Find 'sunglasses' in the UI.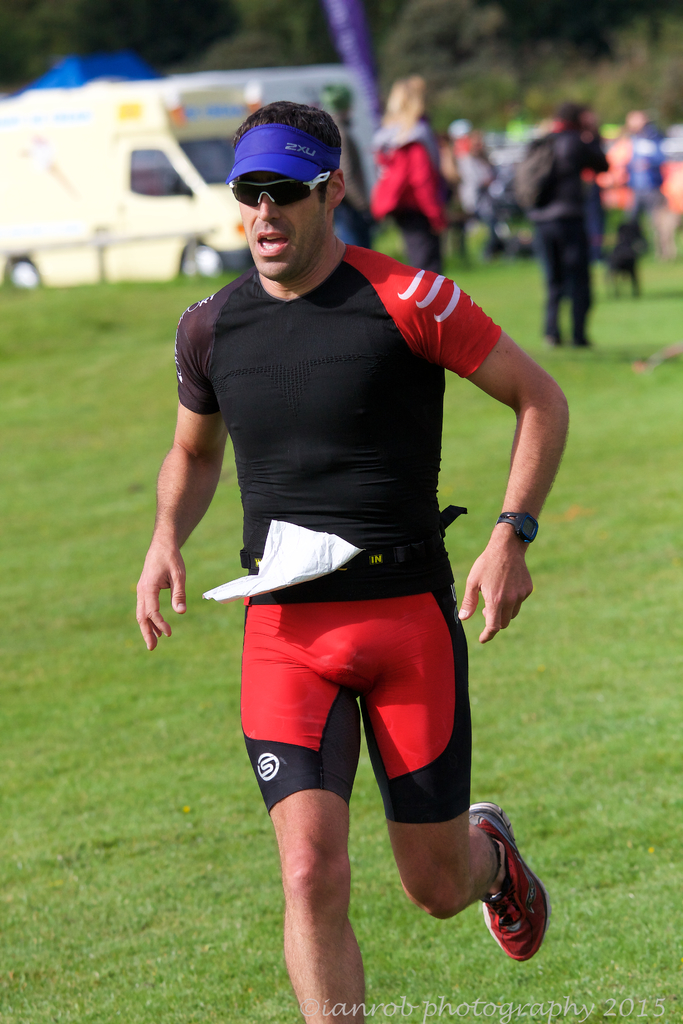
UI element at detection(225, 159, 333, 209).
